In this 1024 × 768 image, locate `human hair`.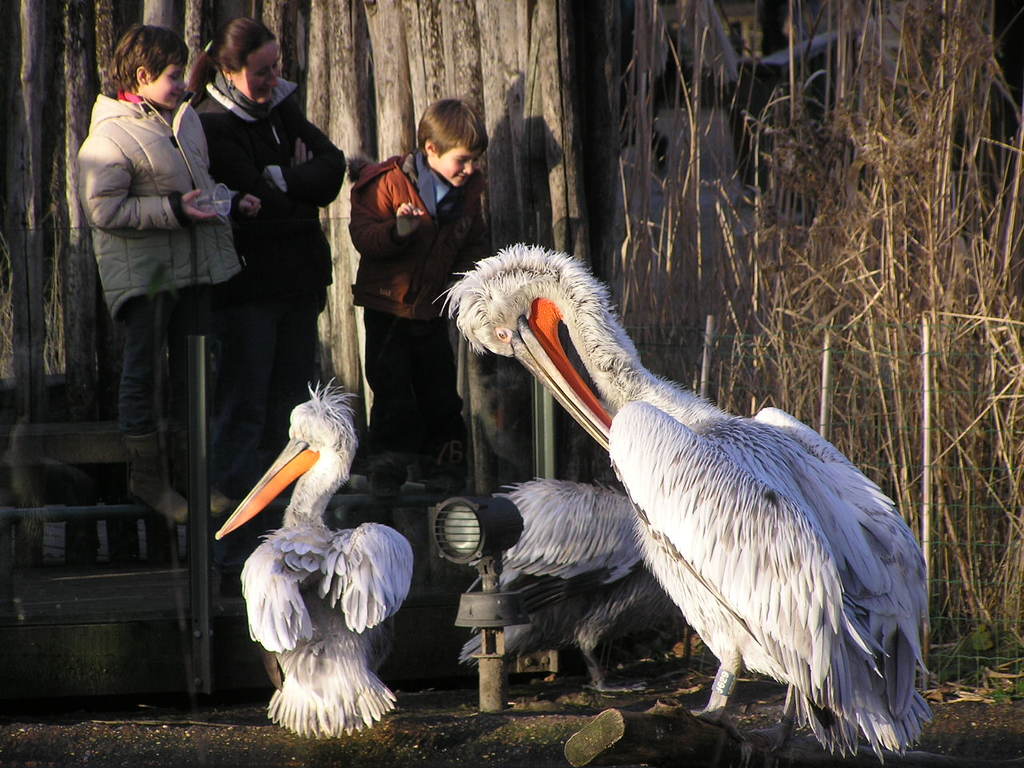
Bounding box: 185, 14, 274, 91.
